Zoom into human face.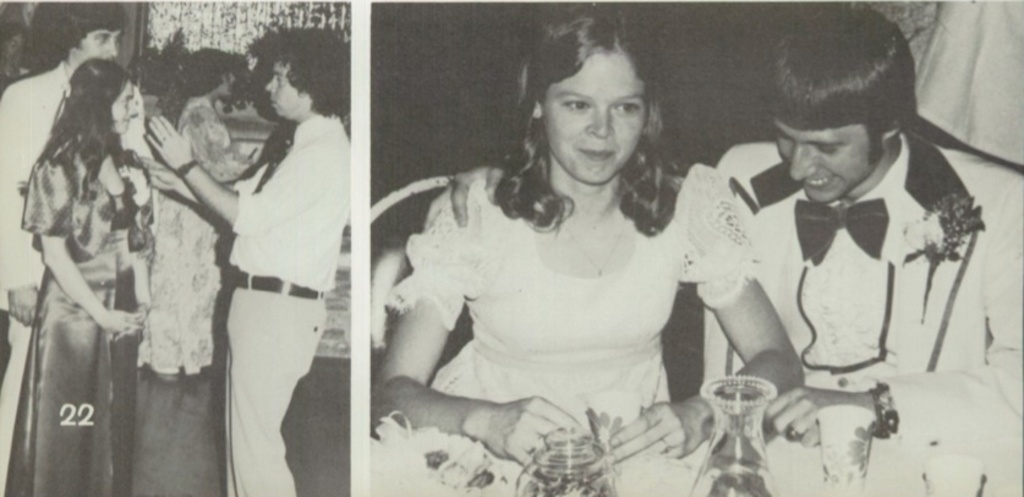
Zoom target: <region>265, 55, 313, 121</region>.
